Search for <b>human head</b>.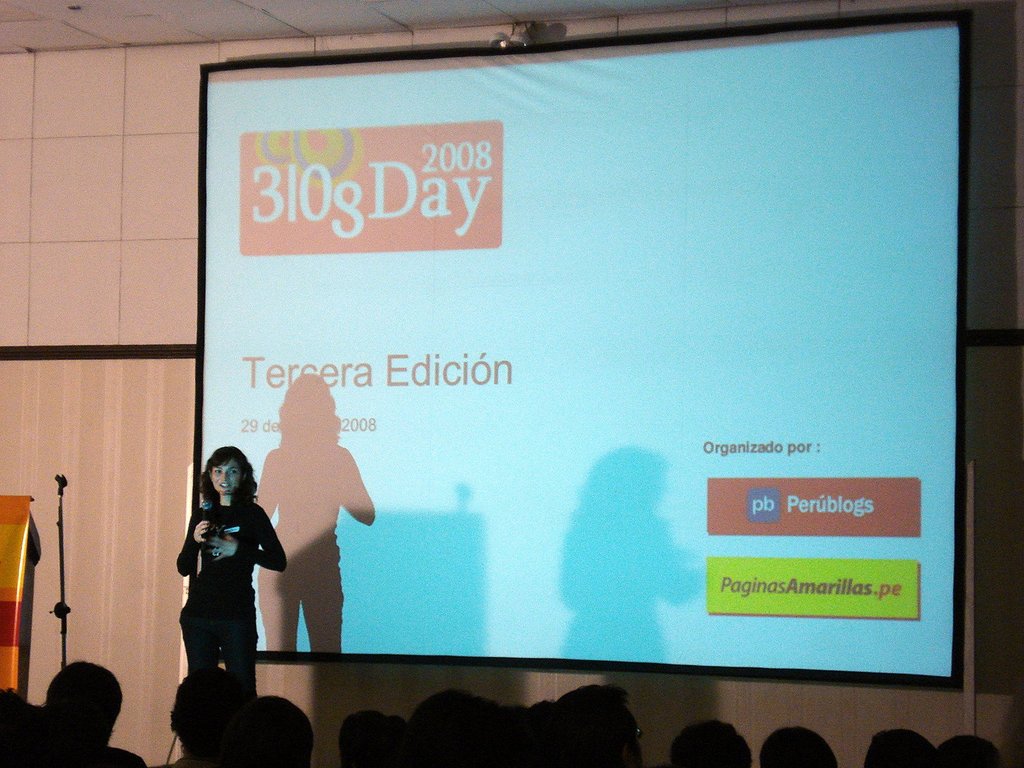
Found at [left=861, top=730, right=940, bottom=767].
